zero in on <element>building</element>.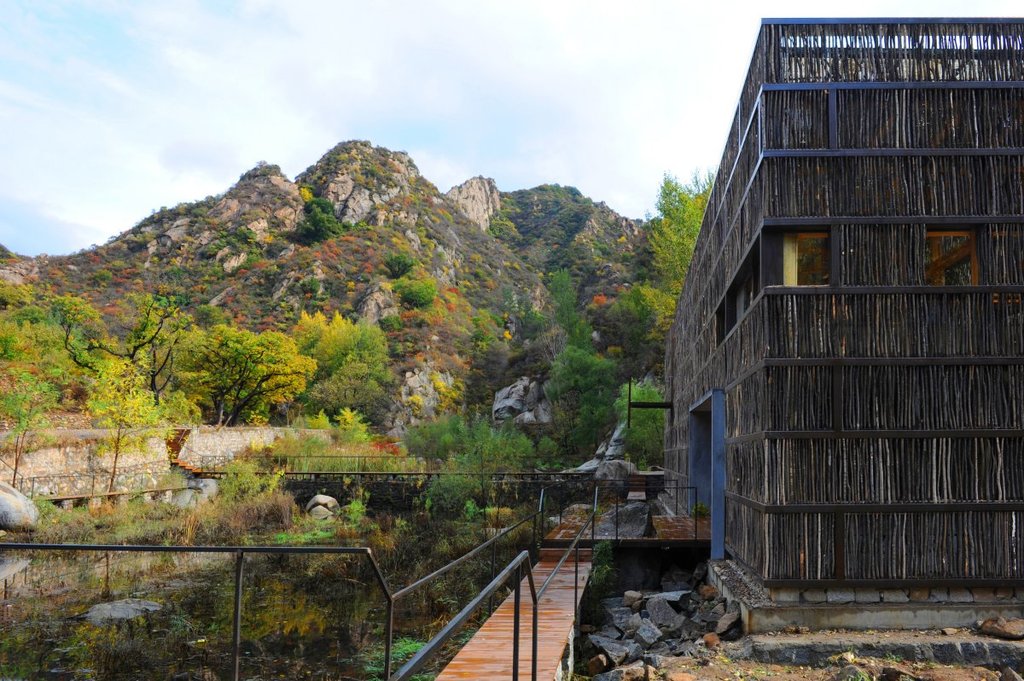
Zeroed in: (667, 15, 1023, 630).
